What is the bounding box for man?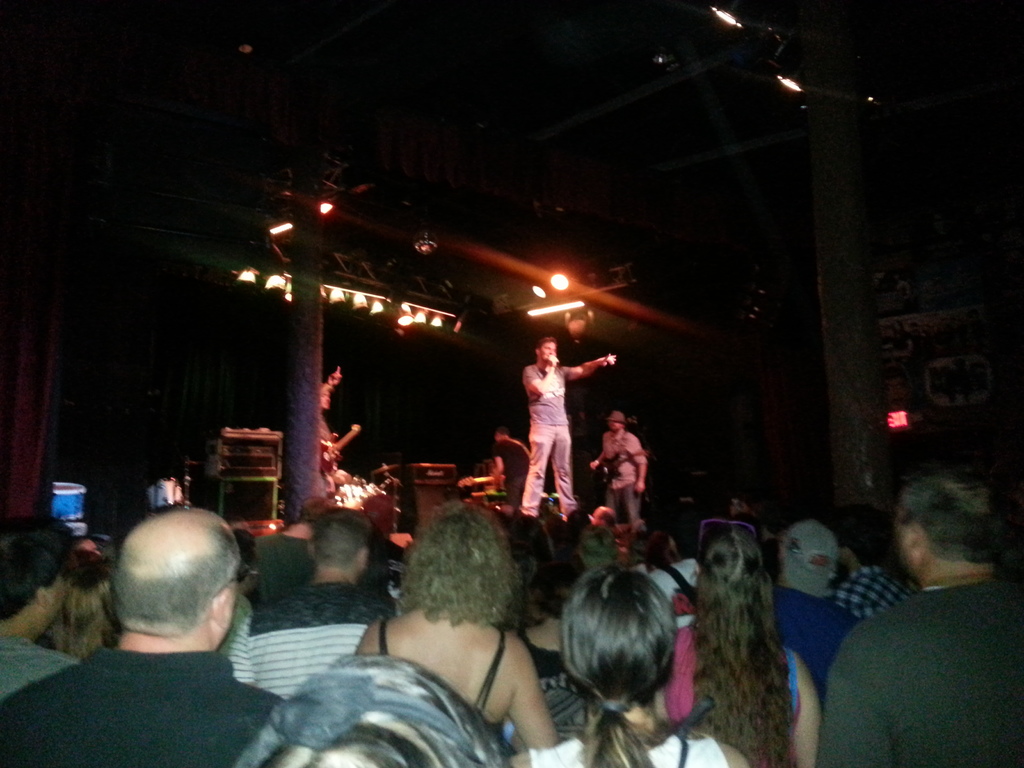
227 512 385 701.
